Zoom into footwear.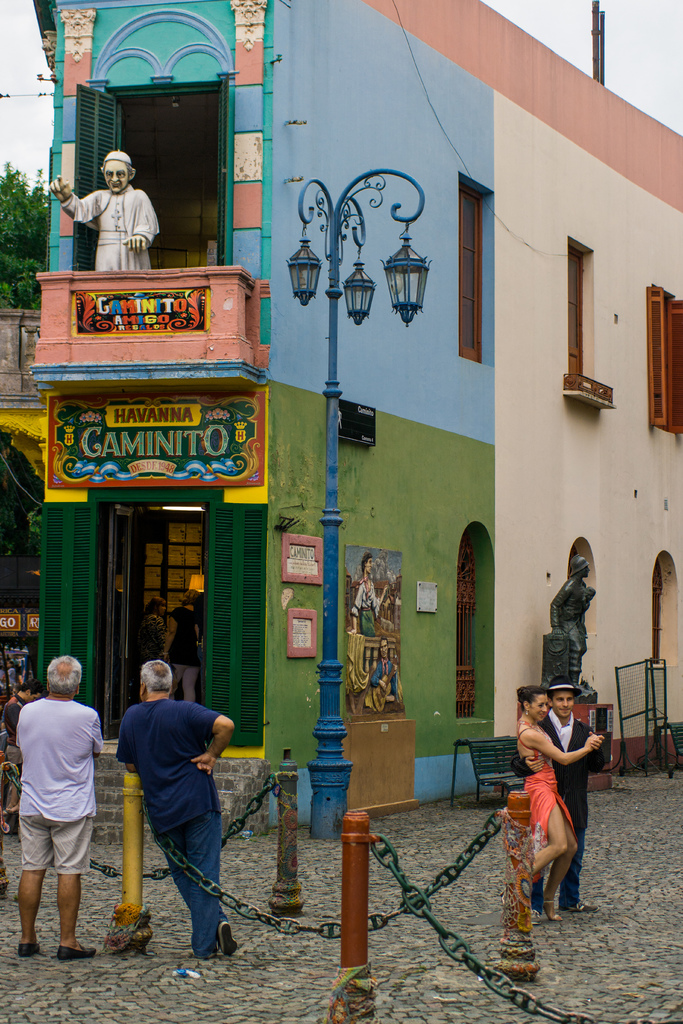
Zoom target: rect(19, 939, 45, 960).
